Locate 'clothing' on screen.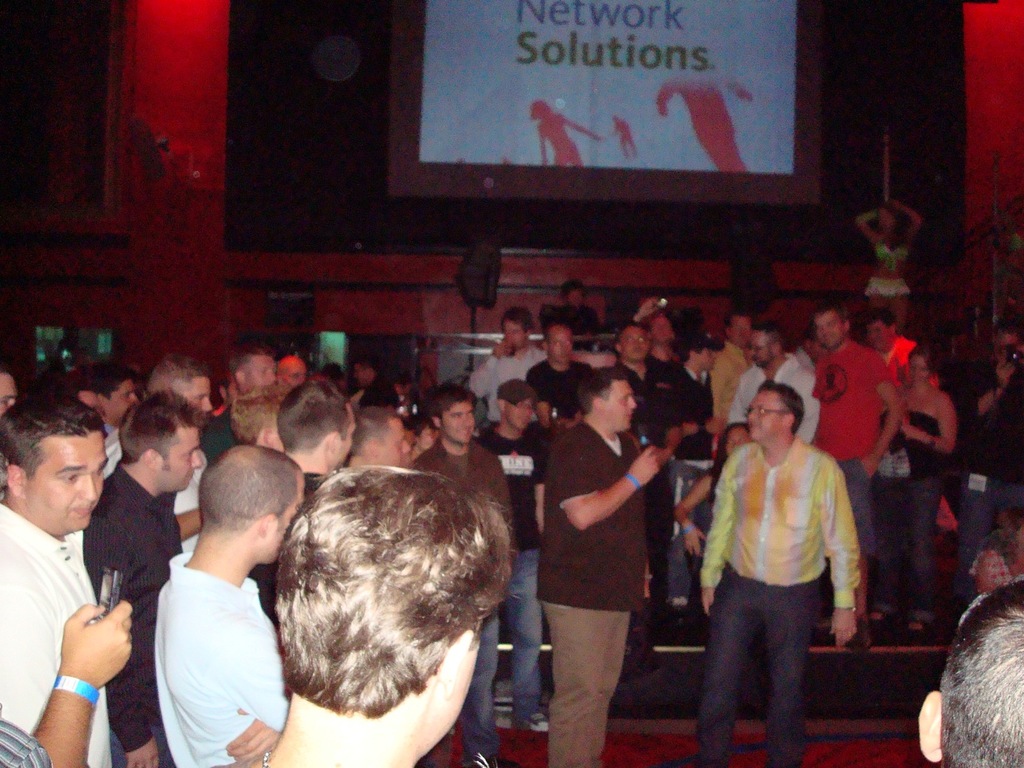
On screen at [414, 438, 511, 762].
